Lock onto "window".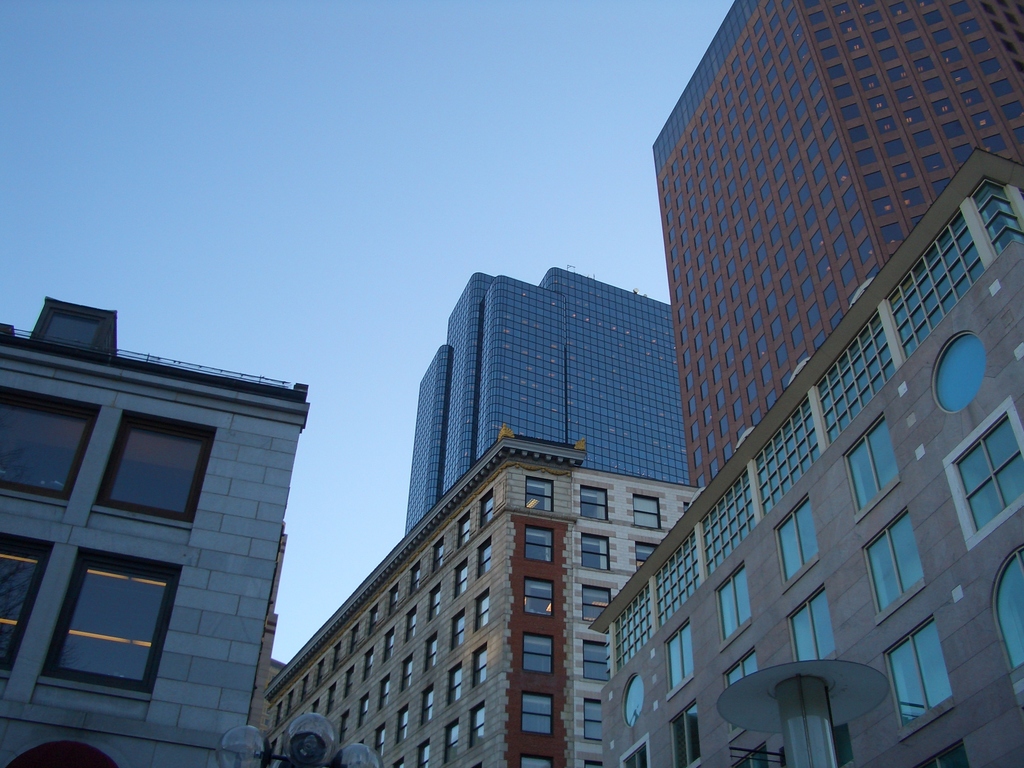
Locked: (618,666,654,736).
